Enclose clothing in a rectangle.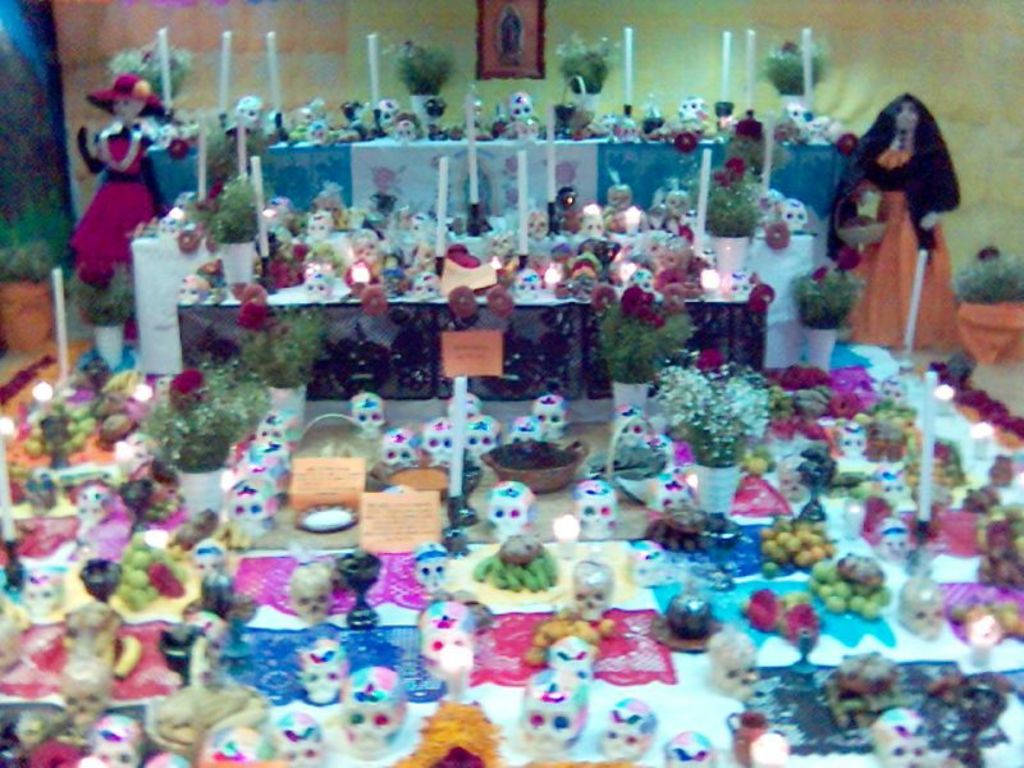
BBox(838, 79, 963, 349).
